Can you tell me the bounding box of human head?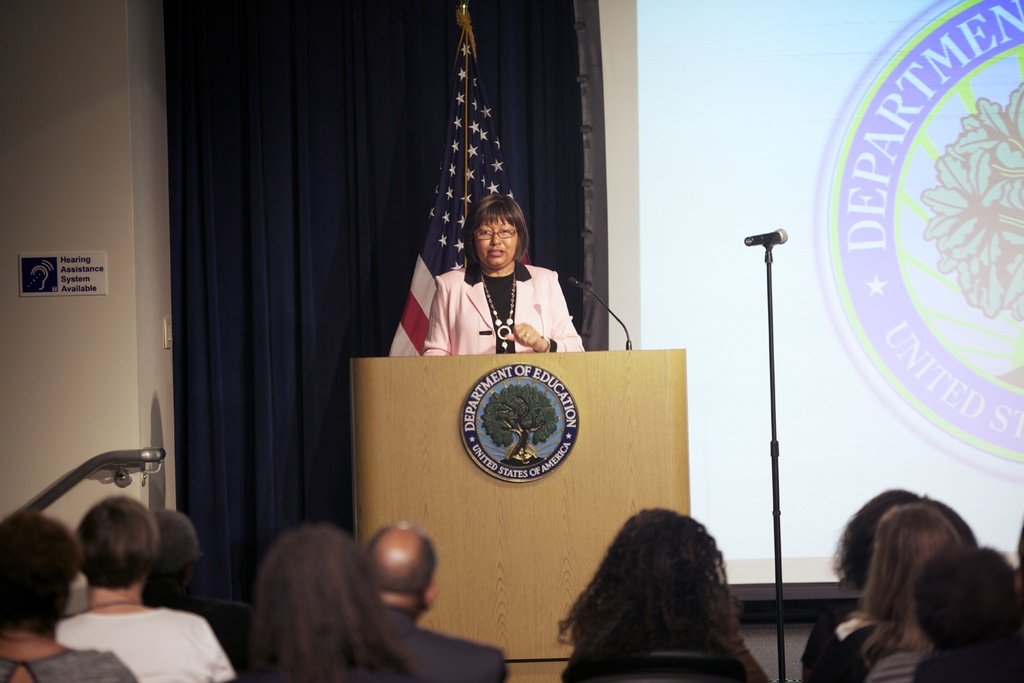
Rect(0, 508, 79, 630).
